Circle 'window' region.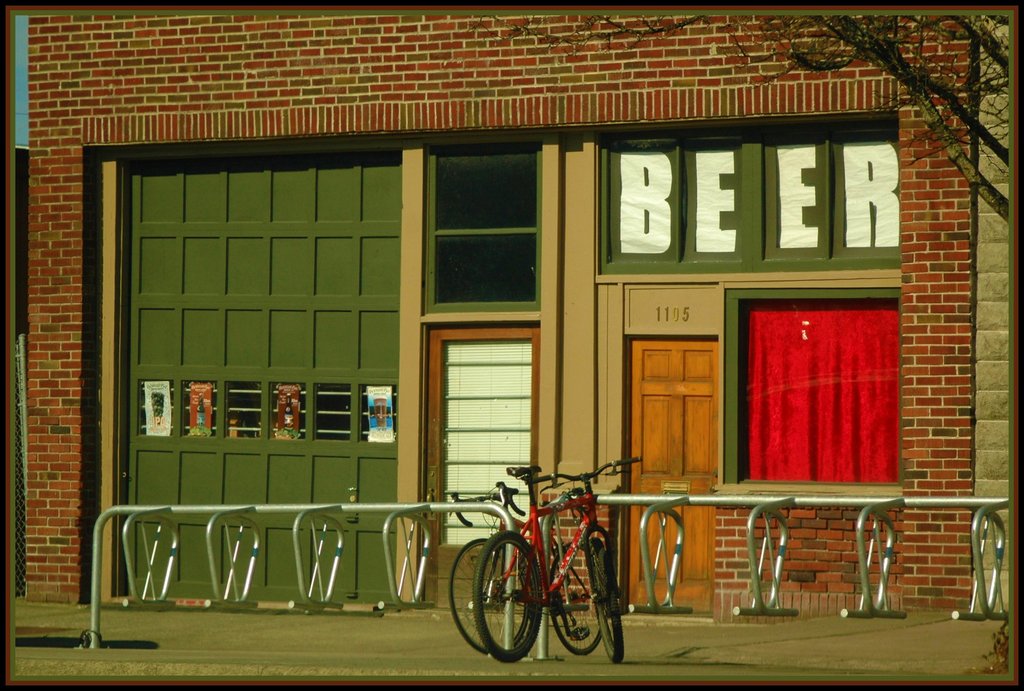
Region: x1=419, y1=135, x2=536, y2=305.
